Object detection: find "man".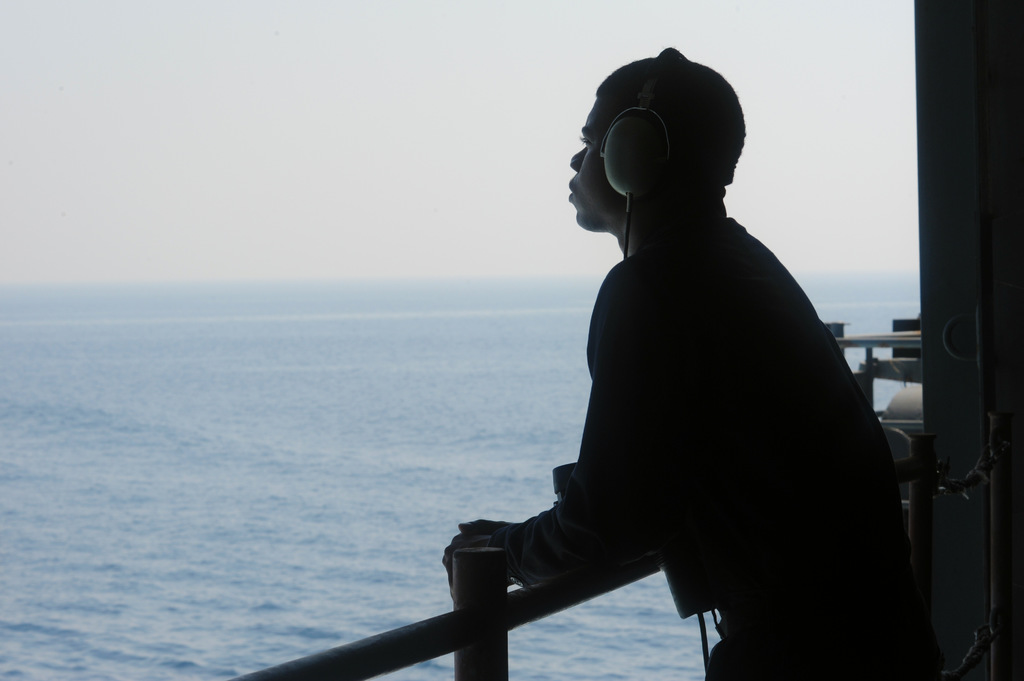
BBox(488, 42, 916, 680).
